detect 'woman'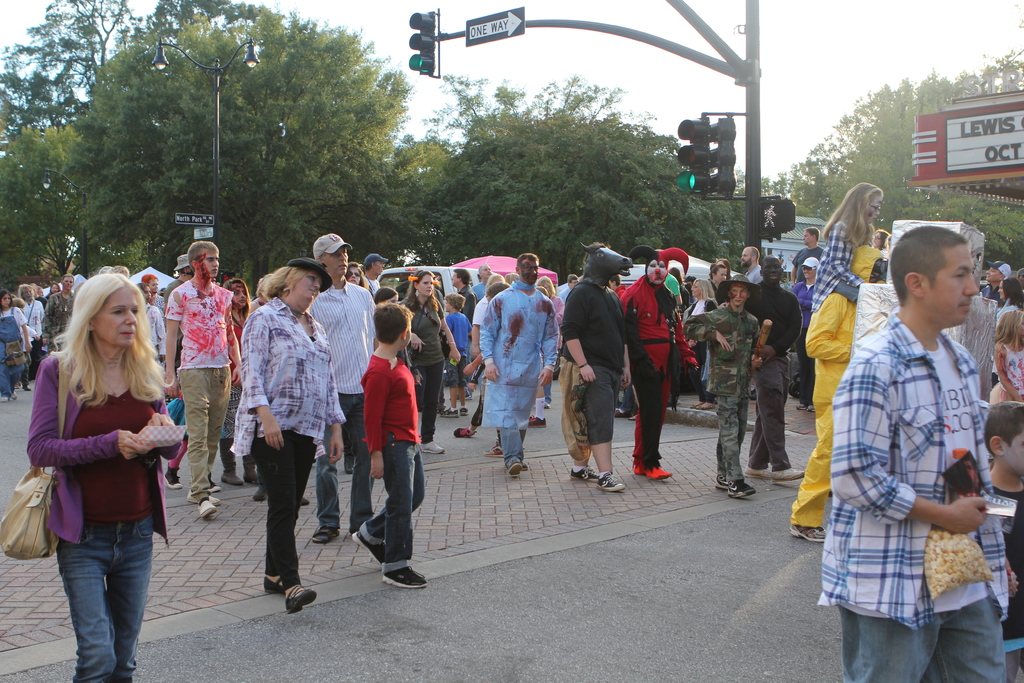
{"left": 388, "top": 265, "right": 460, "bottom": 457}
